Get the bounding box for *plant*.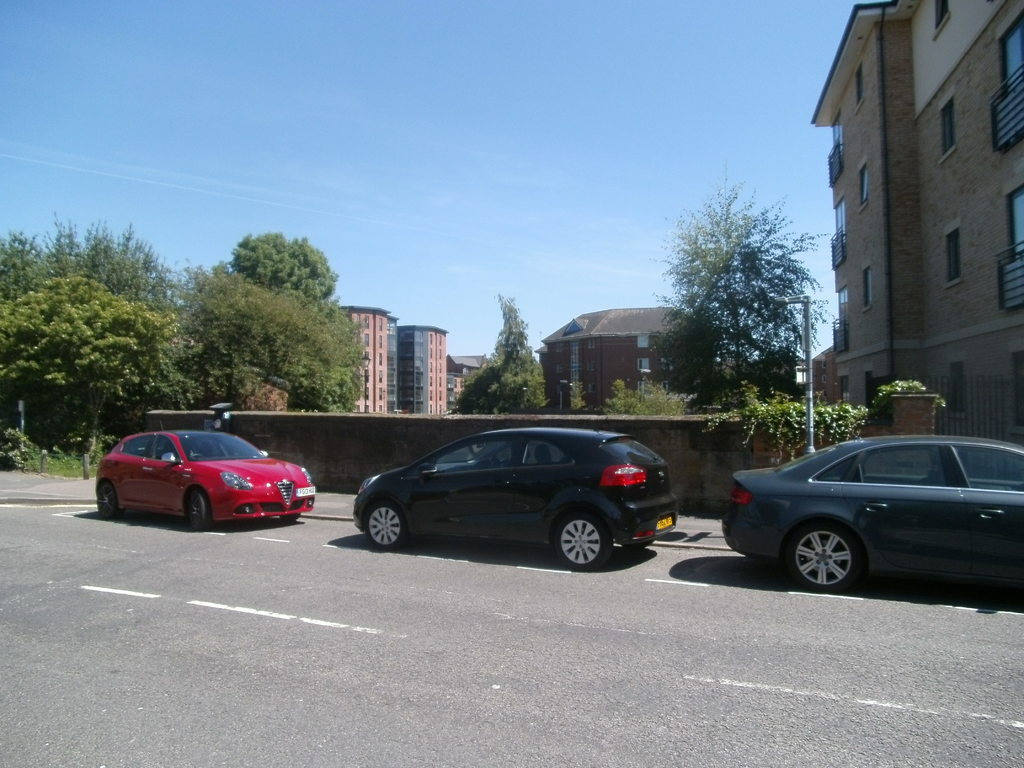
(x1=874, y1=372, x2=948, y2=412).
